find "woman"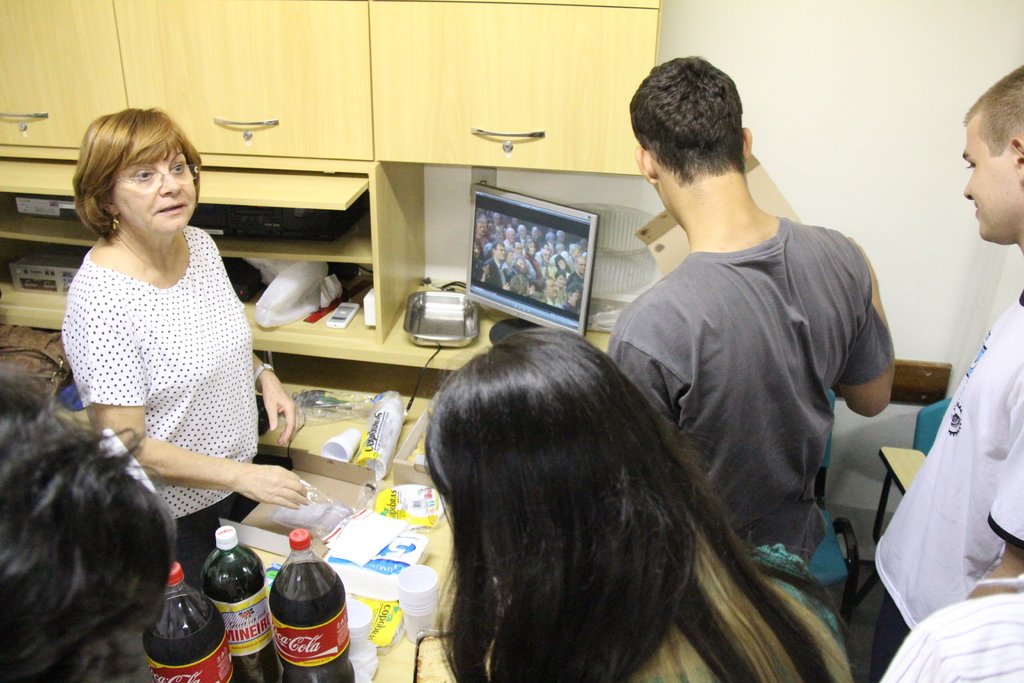
{"x1": 57, "y1": 106, "x2": 312, "y2": 570}
